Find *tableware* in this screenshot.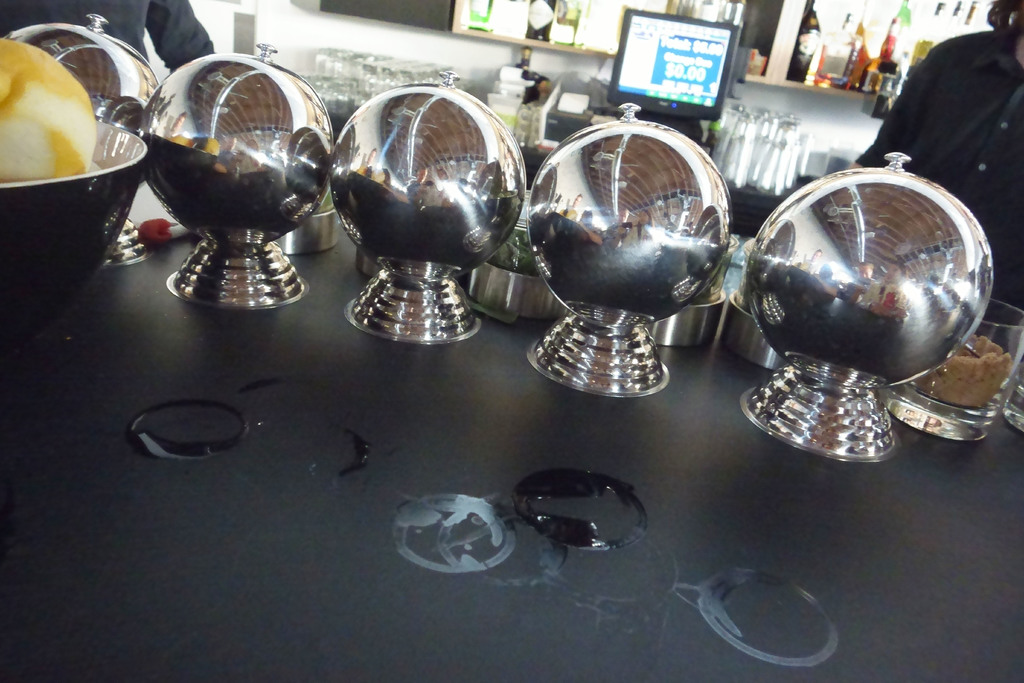
The bounding box for *tableware* is {"left": 277, "top": 188, "right": 337, "bottom": 253}.
